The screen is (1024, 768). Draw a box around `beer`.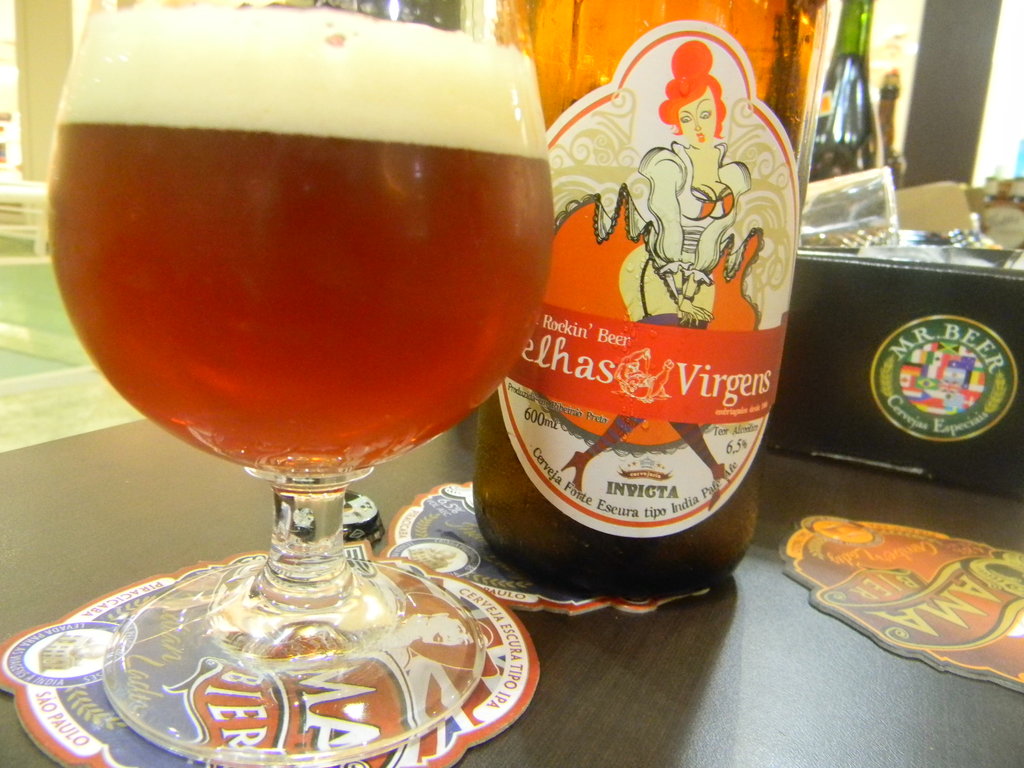
x1=460 y1=0 x2=842 y2=636.
